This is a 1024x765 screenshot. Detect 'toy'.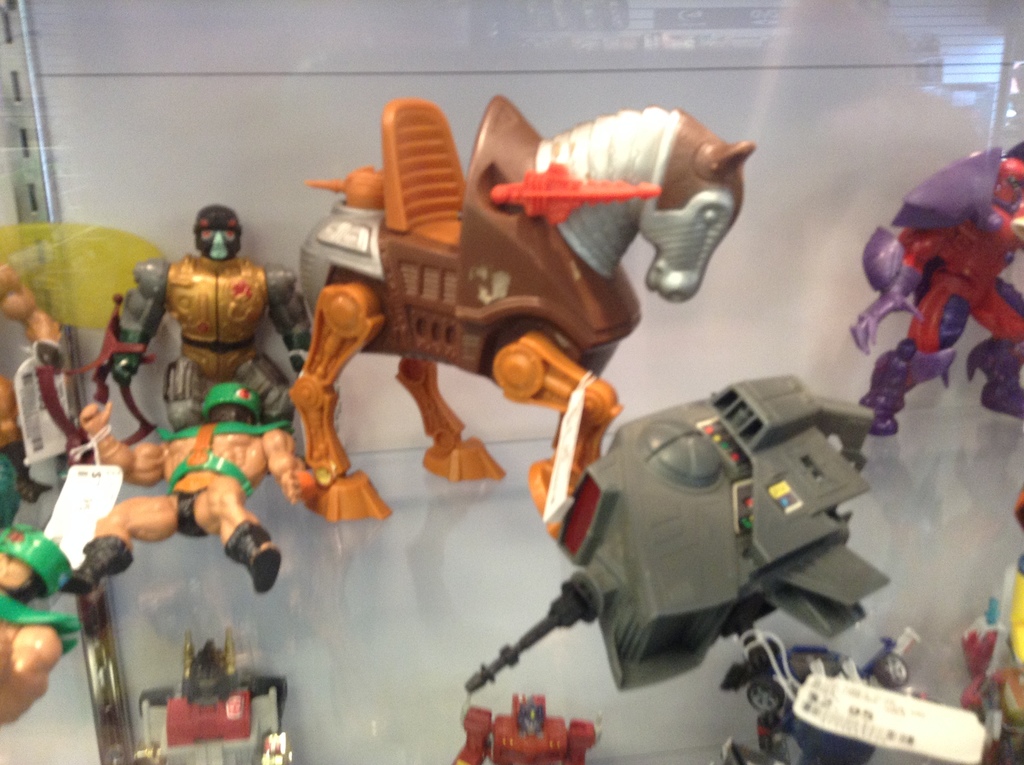
<box>849,141,1023,440</box>.
